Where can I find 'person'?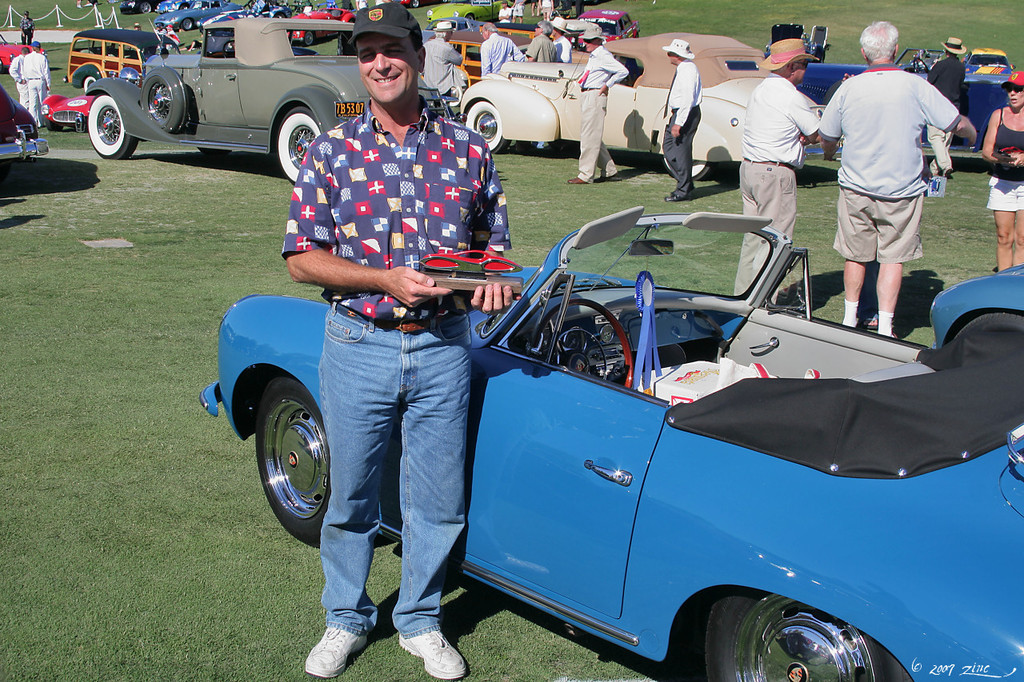
You can find it at (left=165, top=26, right=175, bottom=39).
